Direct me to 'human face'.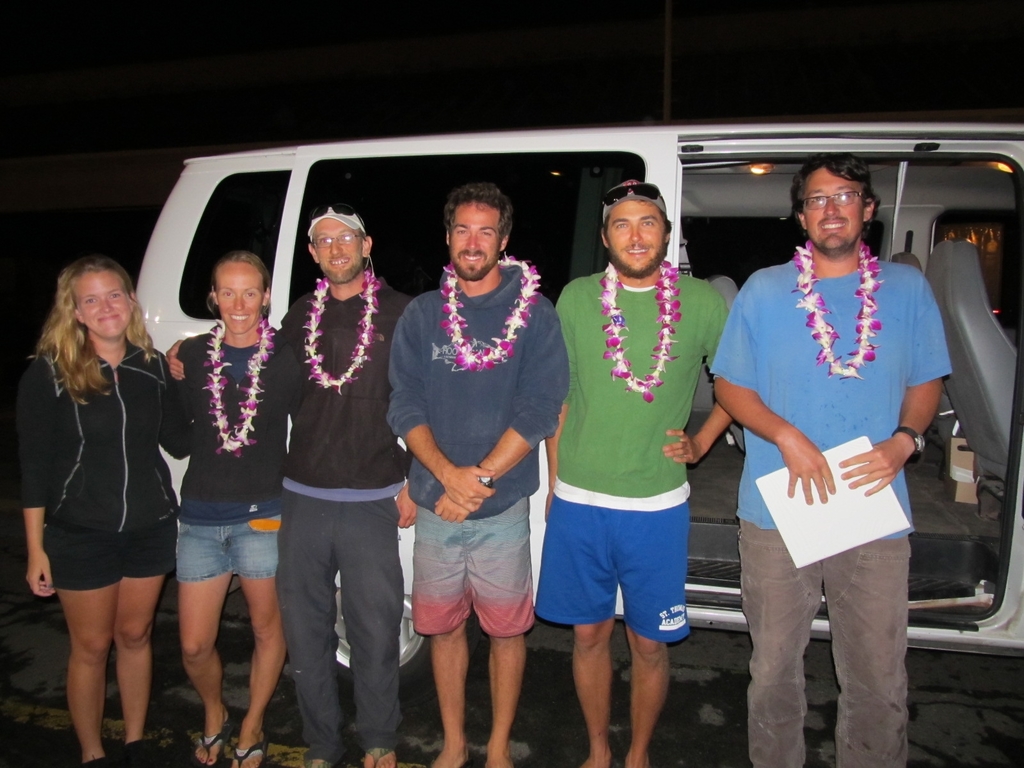
Direction: 604, 203, 666, 276.
